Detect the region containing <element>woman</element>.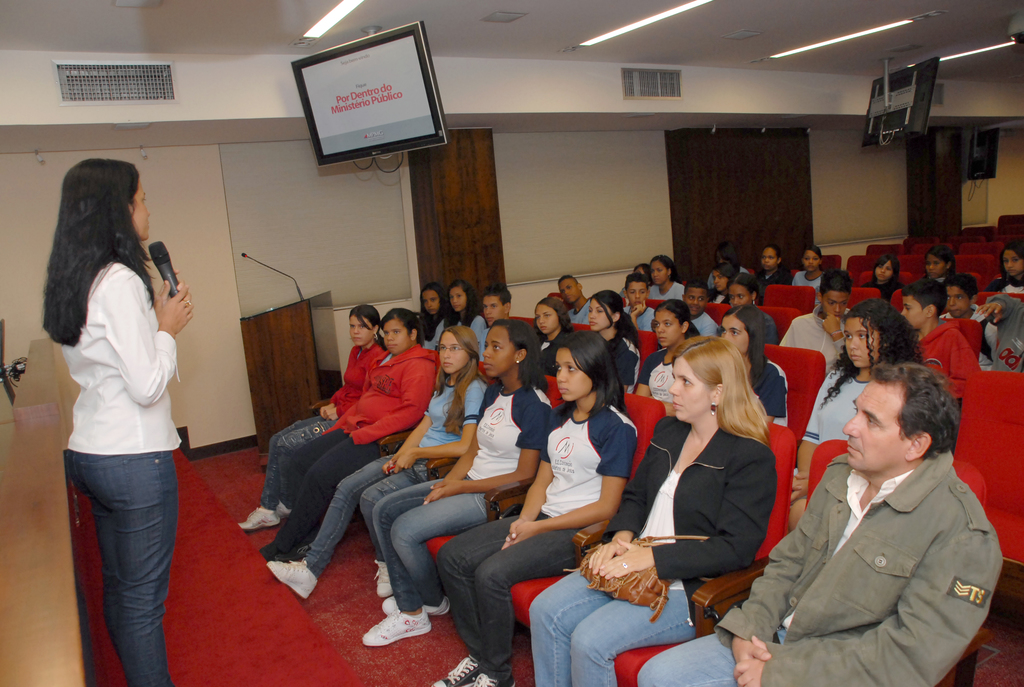
bbox(580, 287, 646, 397).
